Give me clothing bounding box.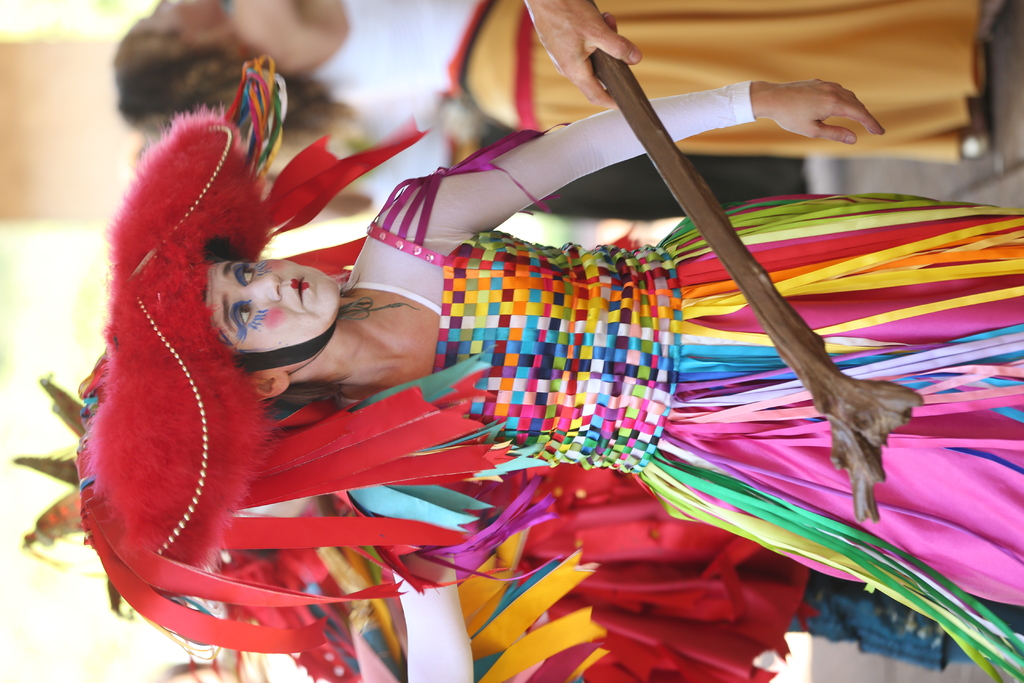
bbox(268, 0, 982, 160).
